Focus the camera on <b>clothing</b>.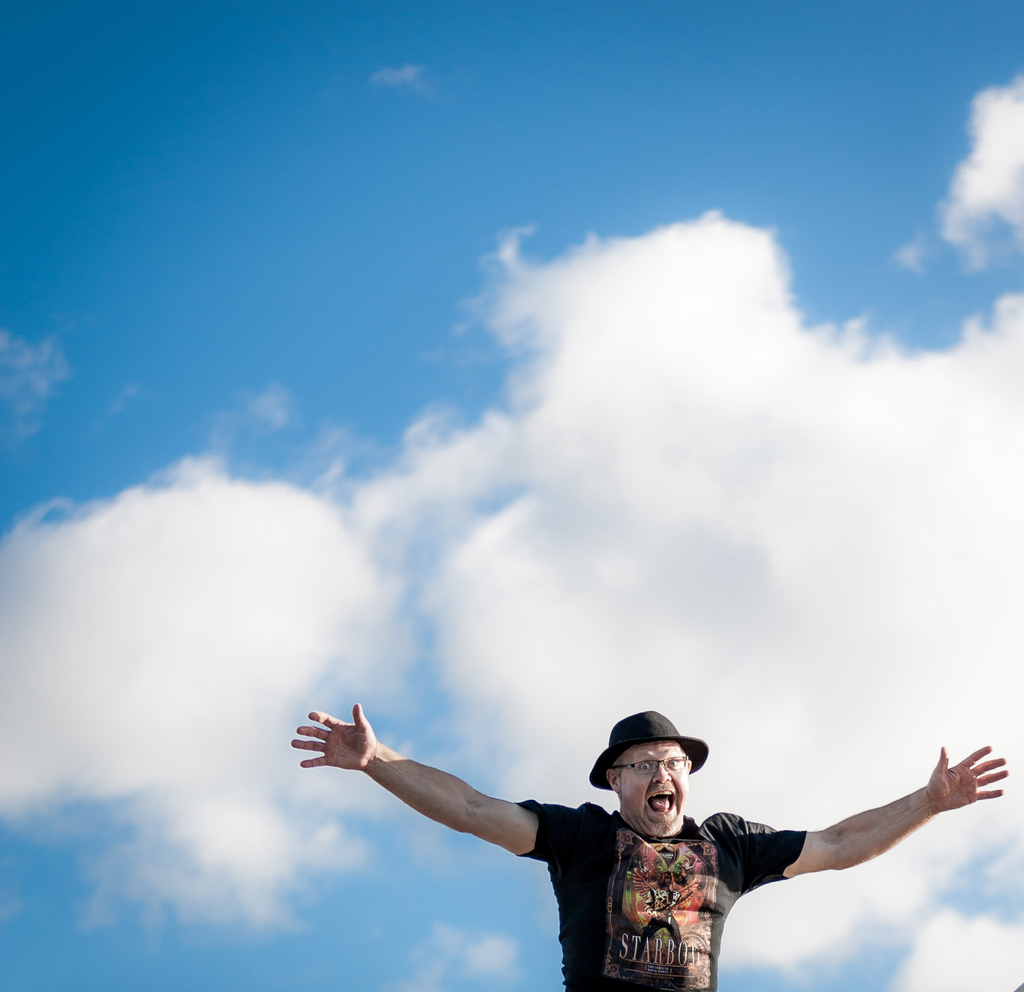
Focus region: box(520, 793, 810, 991).
